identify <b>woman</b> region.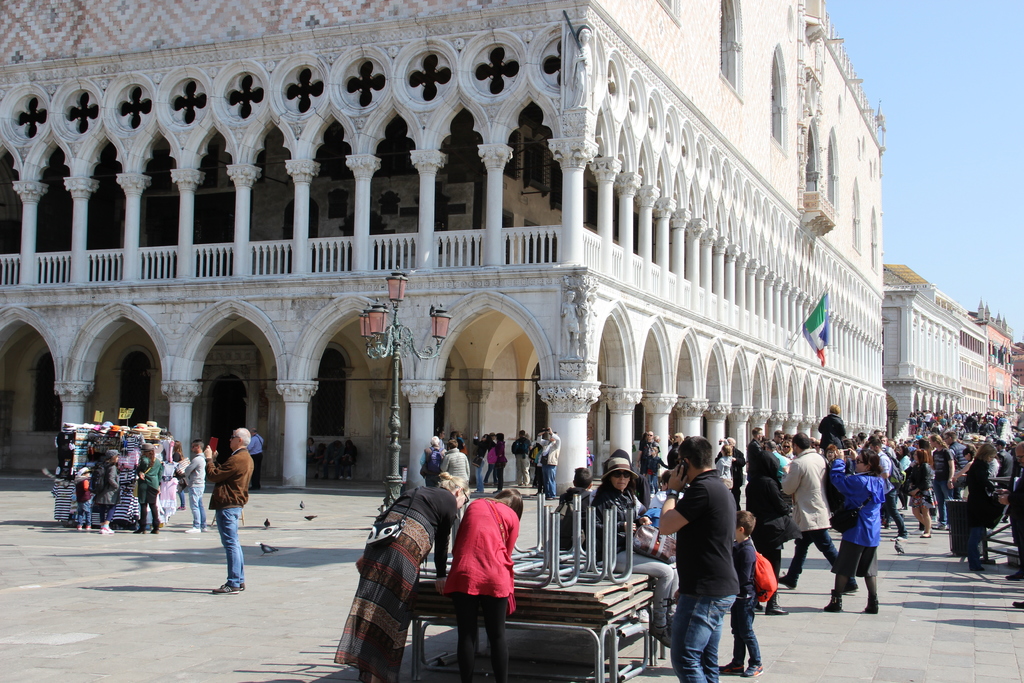
Region: [831,443,890,612].
